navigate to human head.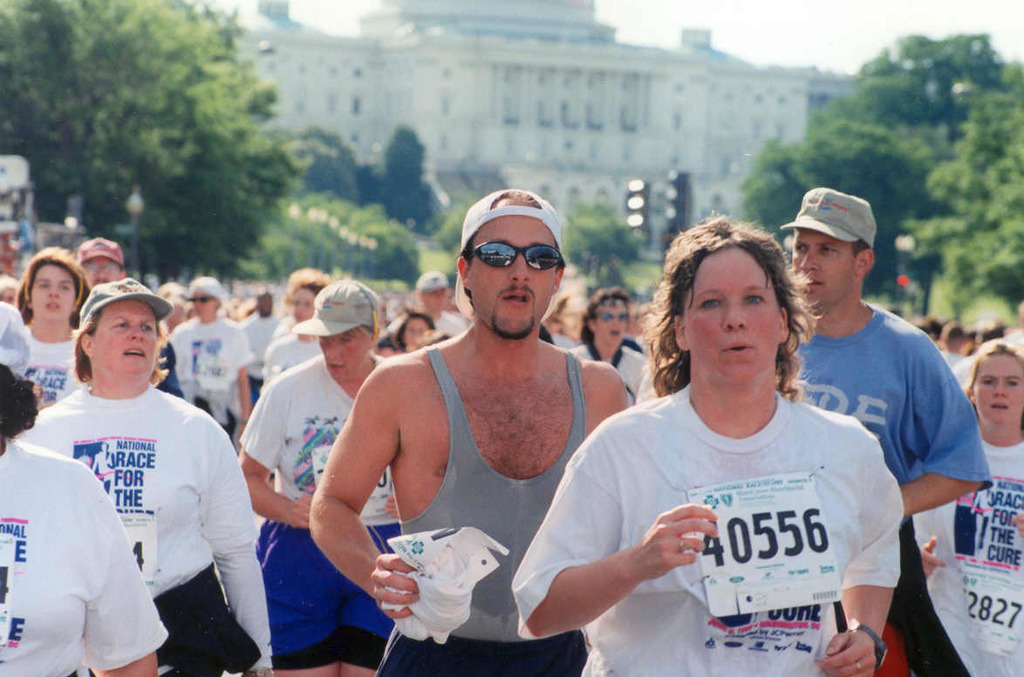
Navigation target: <bbox>292, 274, 327, 324</bbox>.
